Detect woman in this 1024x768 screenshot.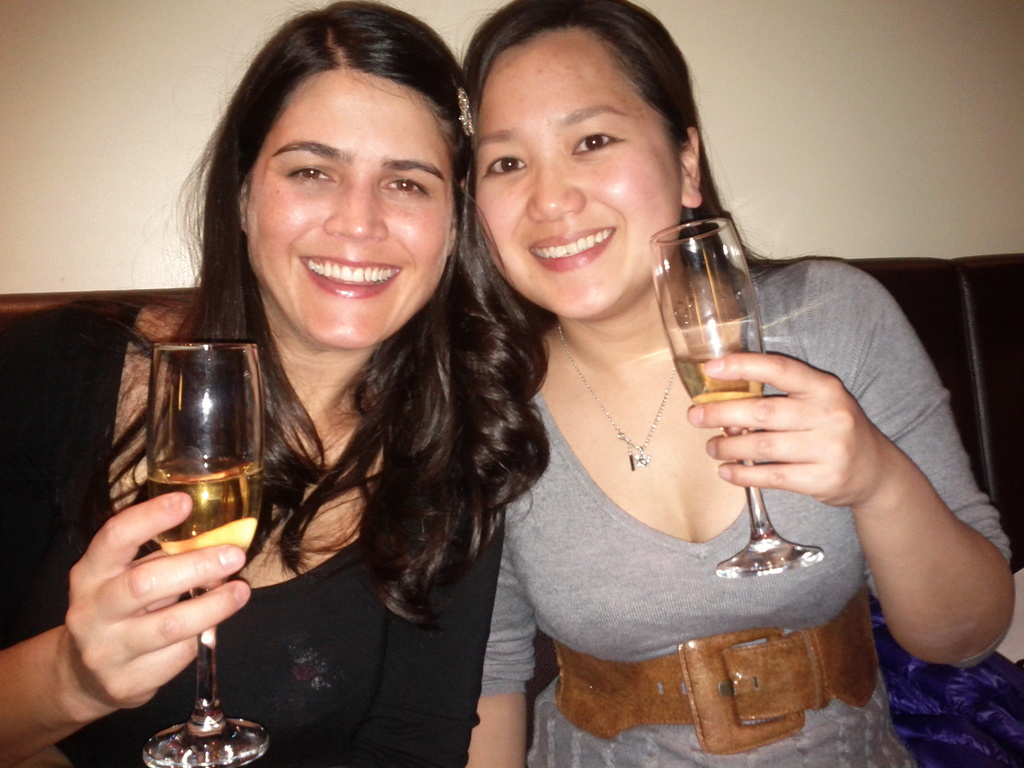
Detection: box=[460, 0, 1019, 767].
